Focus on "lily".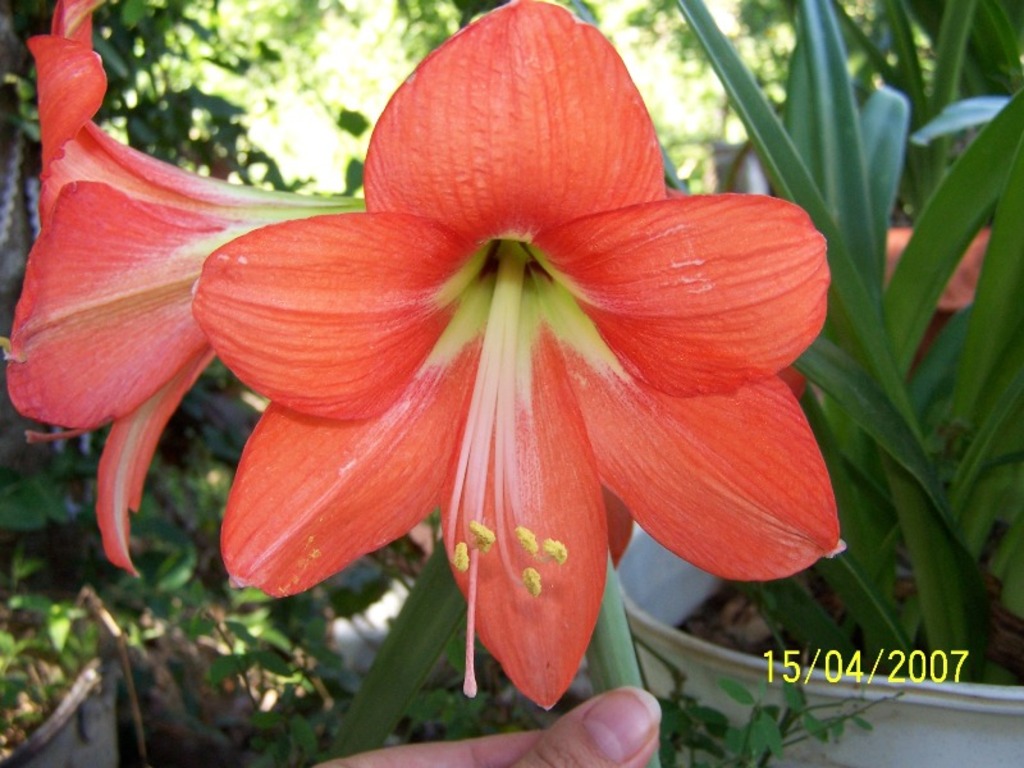
Focused at (x1=187, y1=0, x2=845, y2=710).
